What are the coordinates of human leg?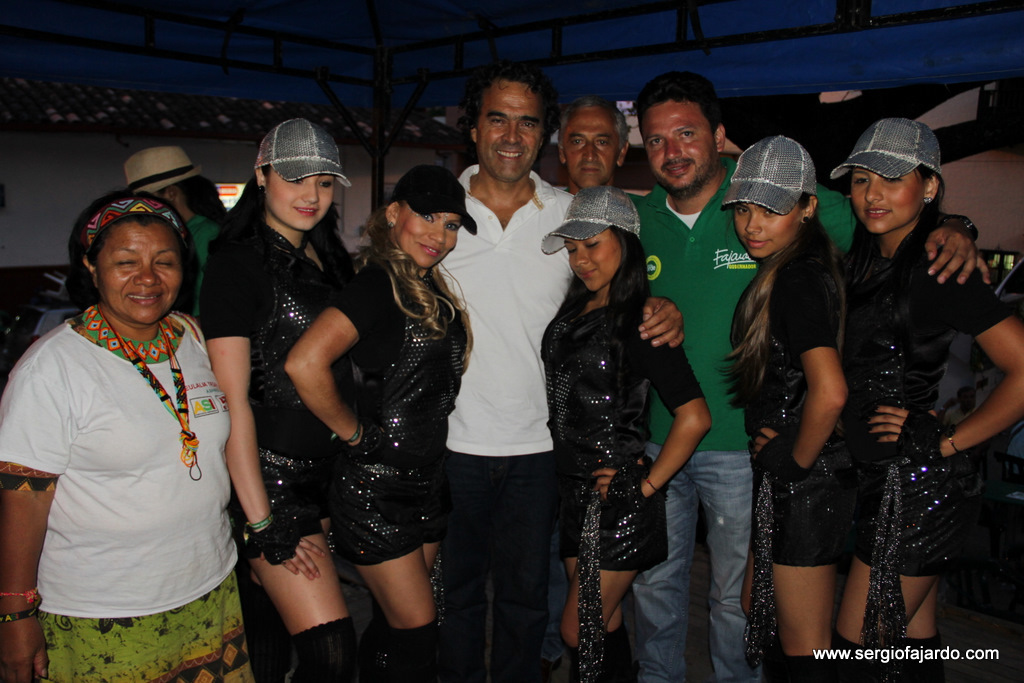
{"x1": 711, "y1": 456, "x2": 755, "y2": 682}.
